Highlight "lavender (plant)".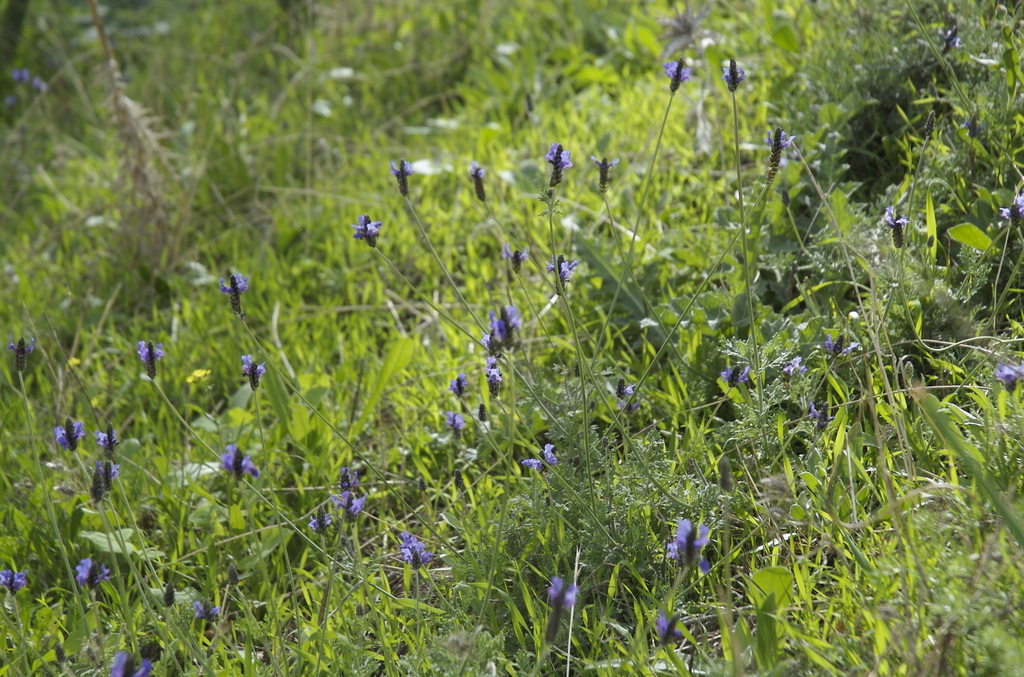
Highlighted region: [x1=80, y1=455, x2=121, y2=488].
